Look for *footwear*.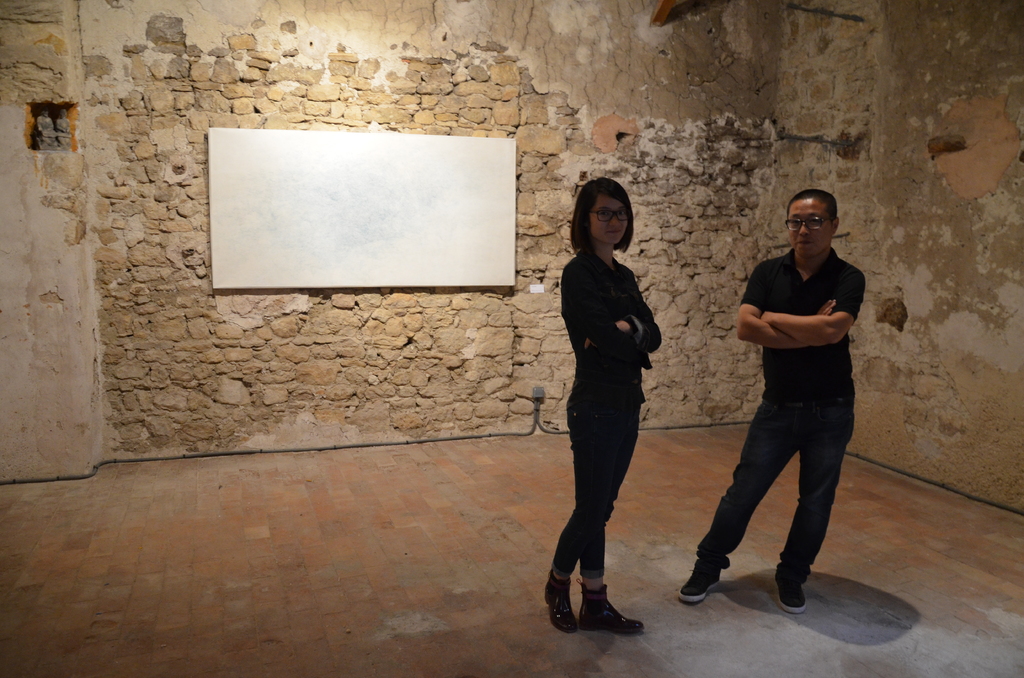
Found: rect(541, 566, 582, 635).
